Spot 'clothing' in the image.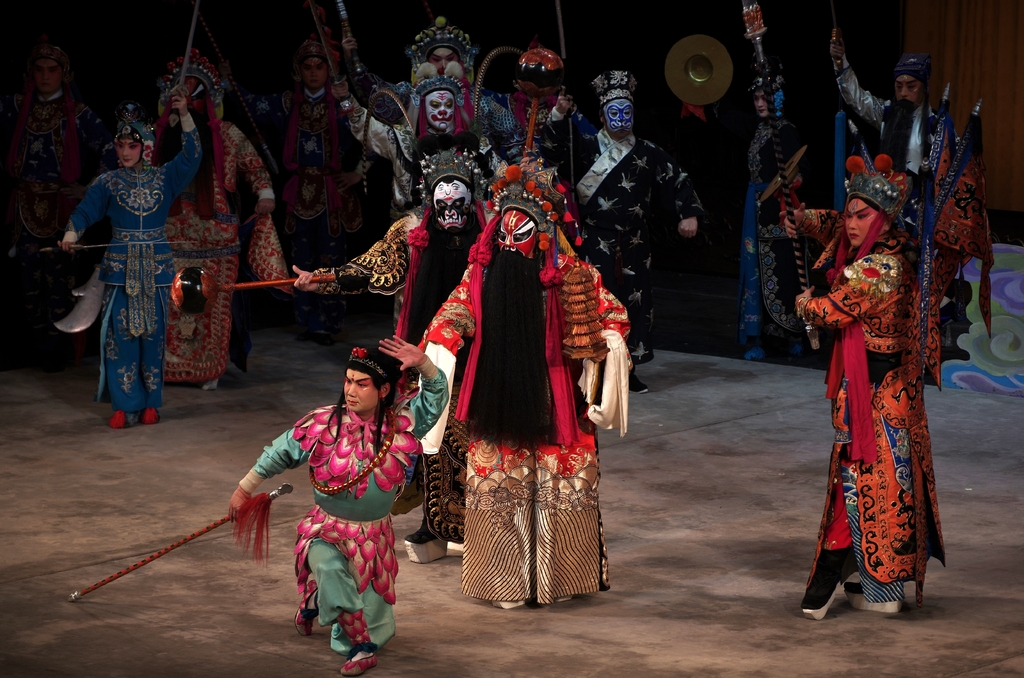
'clothing' found at locate(326, 200, 440, 298).
